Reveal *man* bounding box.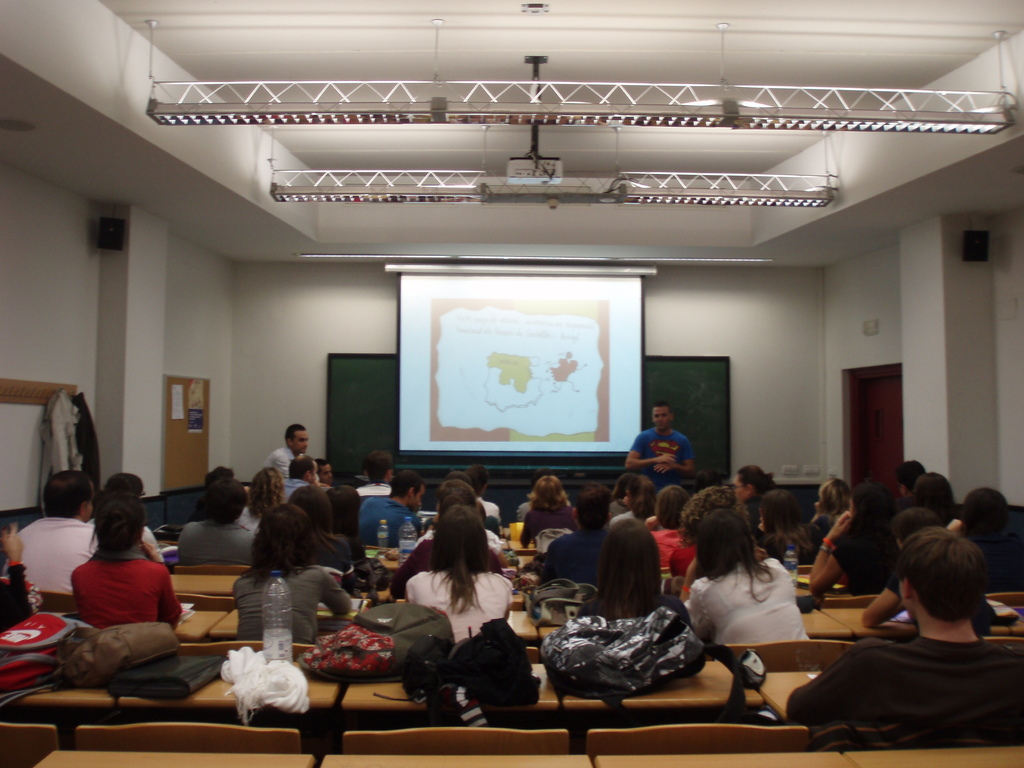
Revealed: [x1=15, y1=470, x2=100, y2=595].
